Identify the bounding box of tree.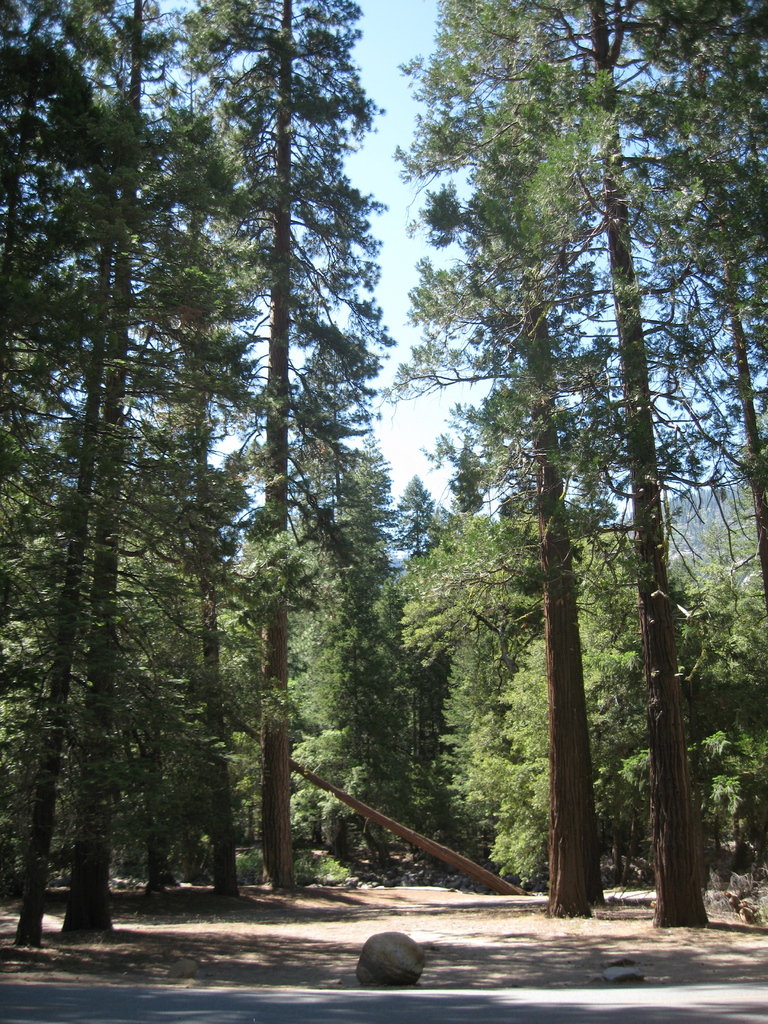
449, 500, 634, 853.
